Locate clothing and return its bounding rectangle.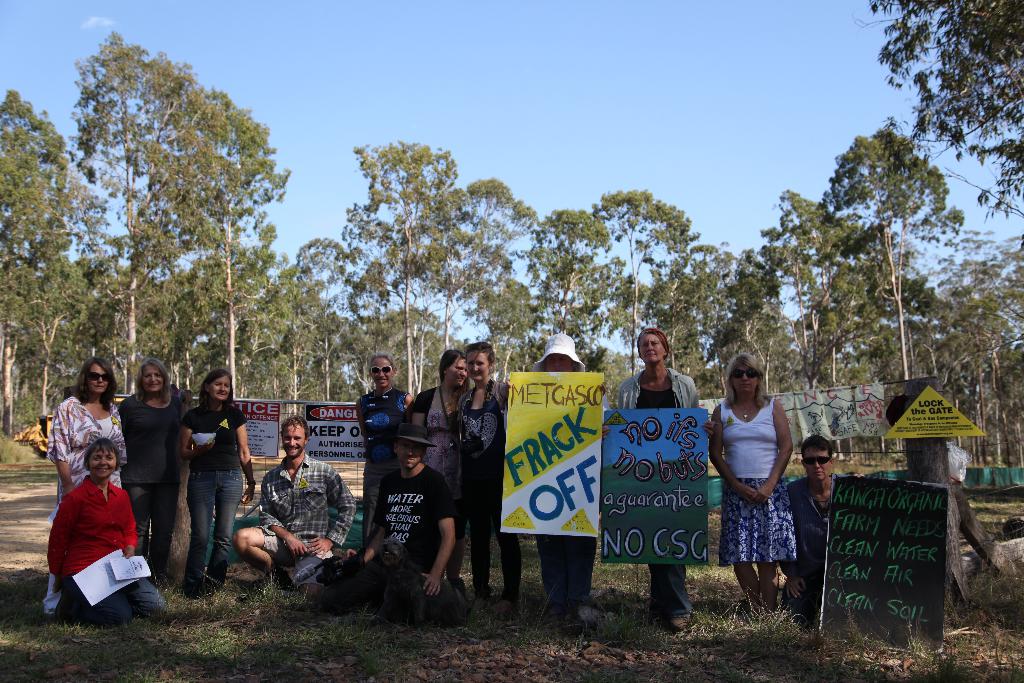
BBox(113, 388, 181, 583).
